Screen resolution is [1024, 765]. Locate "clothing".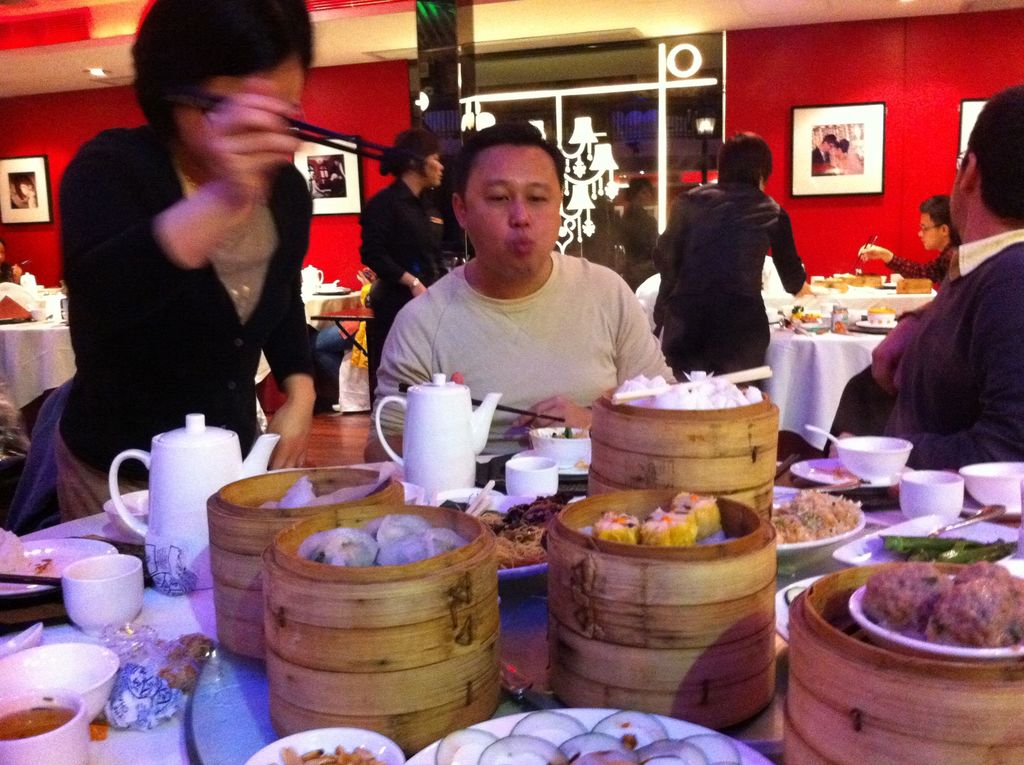
{"left": 650, "top": 177, "right": 805, "bottom": 392}.
